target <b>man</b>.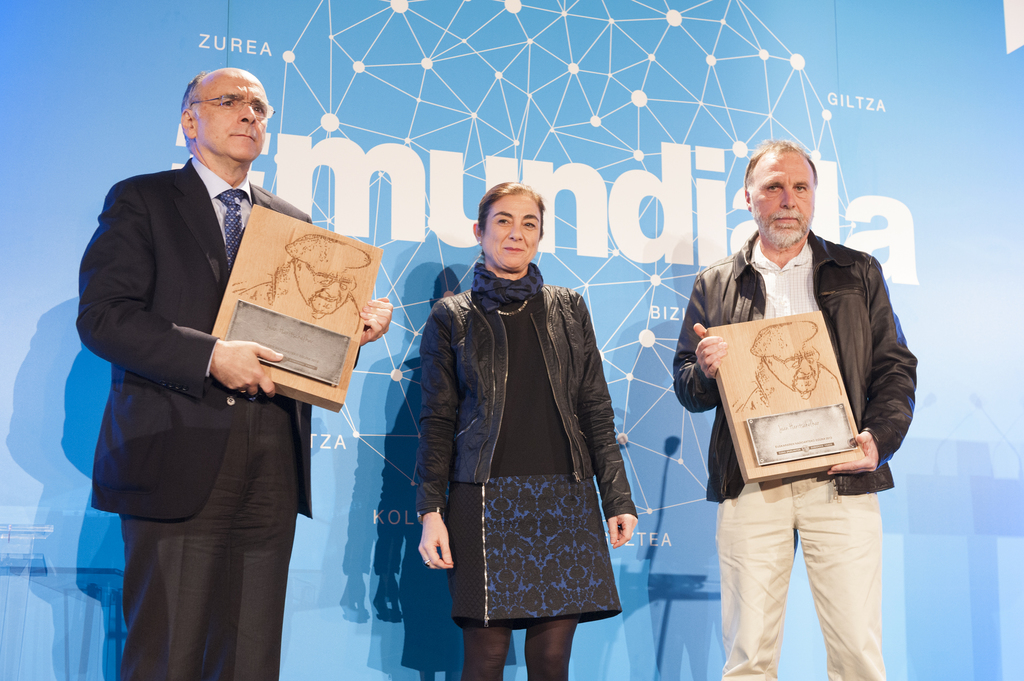
Target region: detection(74, 67, 392, 680).
